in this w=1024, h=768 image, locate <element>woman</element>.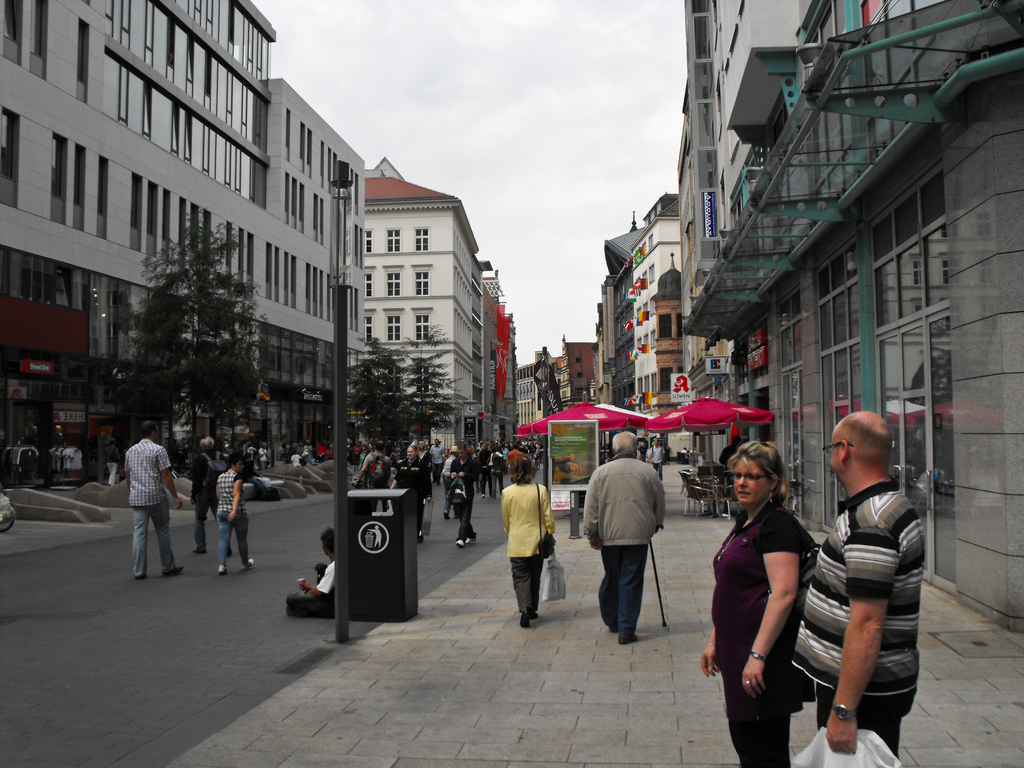
Bounding box: 356, 444, 372, 483.
